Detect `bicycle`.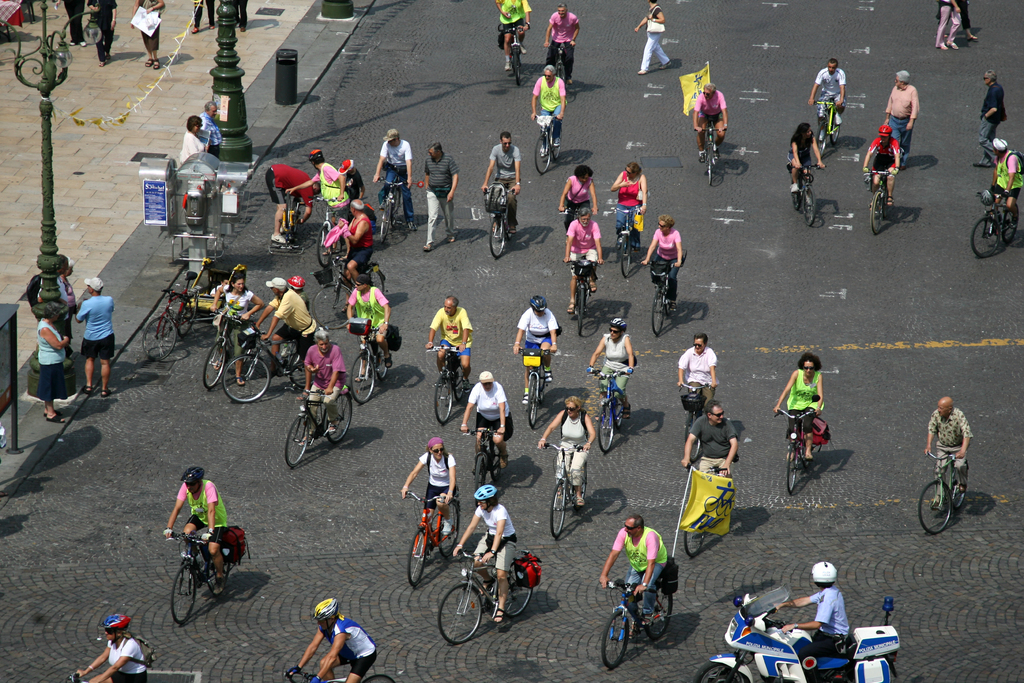
Detected at Rect(588, 370, 632, 454).
